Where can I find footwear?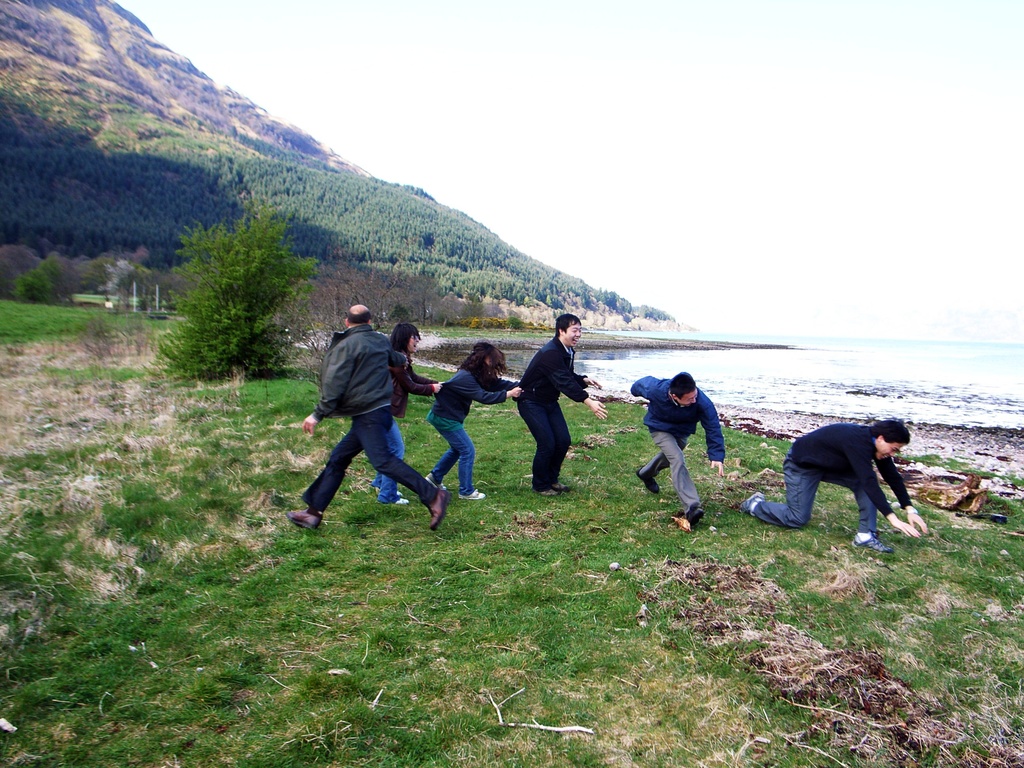
You can find it at {"x1": 552, "y1": 481, "x2": 574, "y2": 497}.
